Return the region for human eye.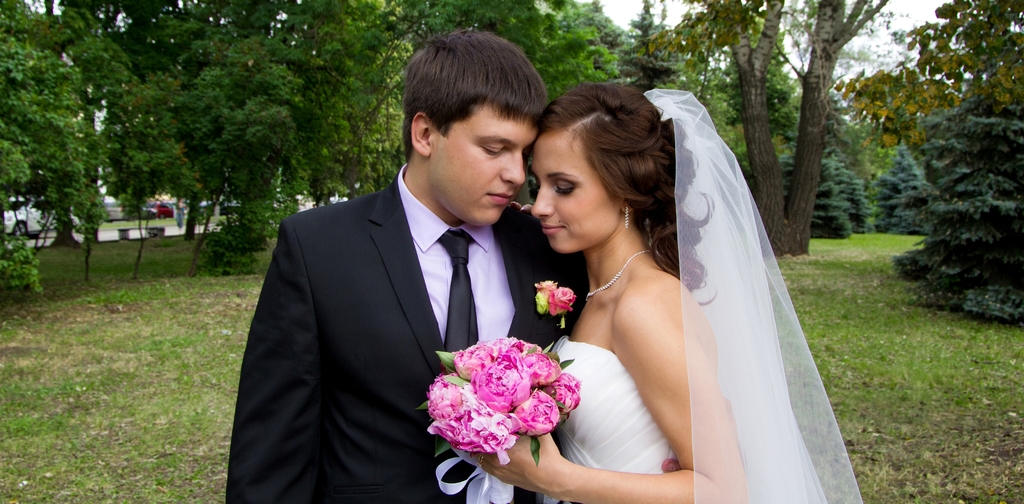
(549,176,579,201).
